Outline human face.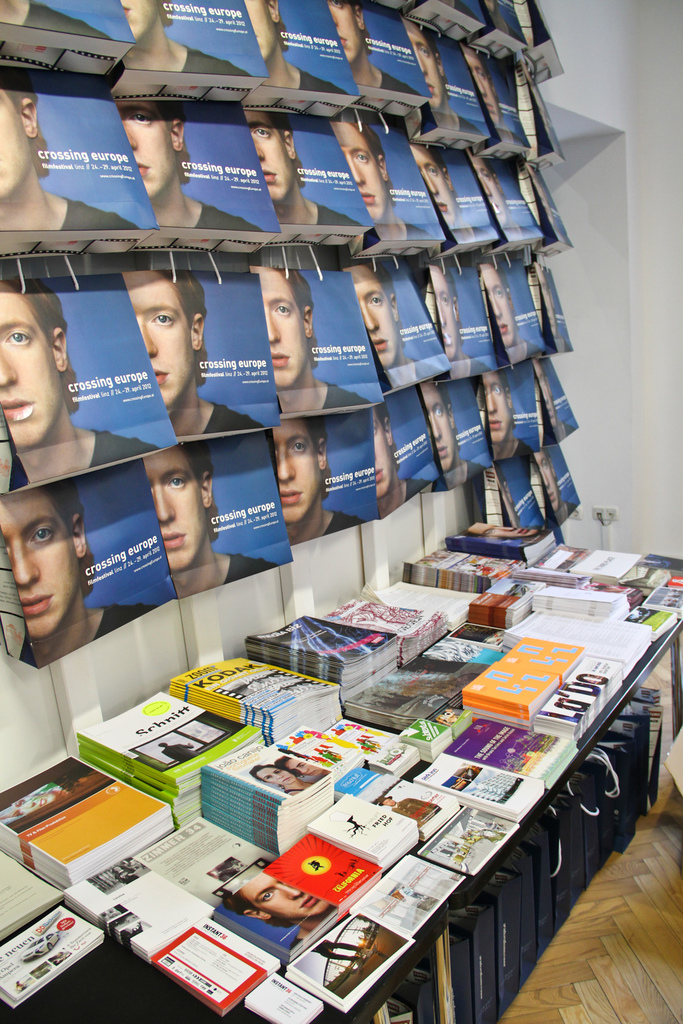
Outline: l=143, t=440, r=208, b=563.
